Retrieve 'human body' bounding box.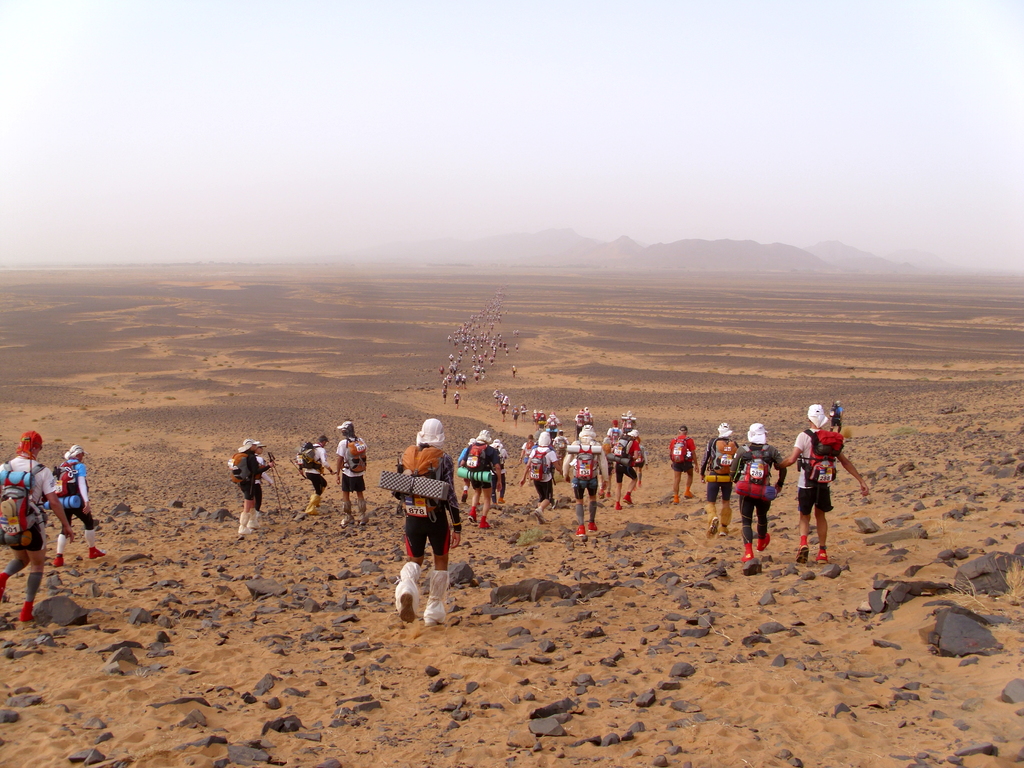
Bounding box: box=[609, 428, 637, 504].
